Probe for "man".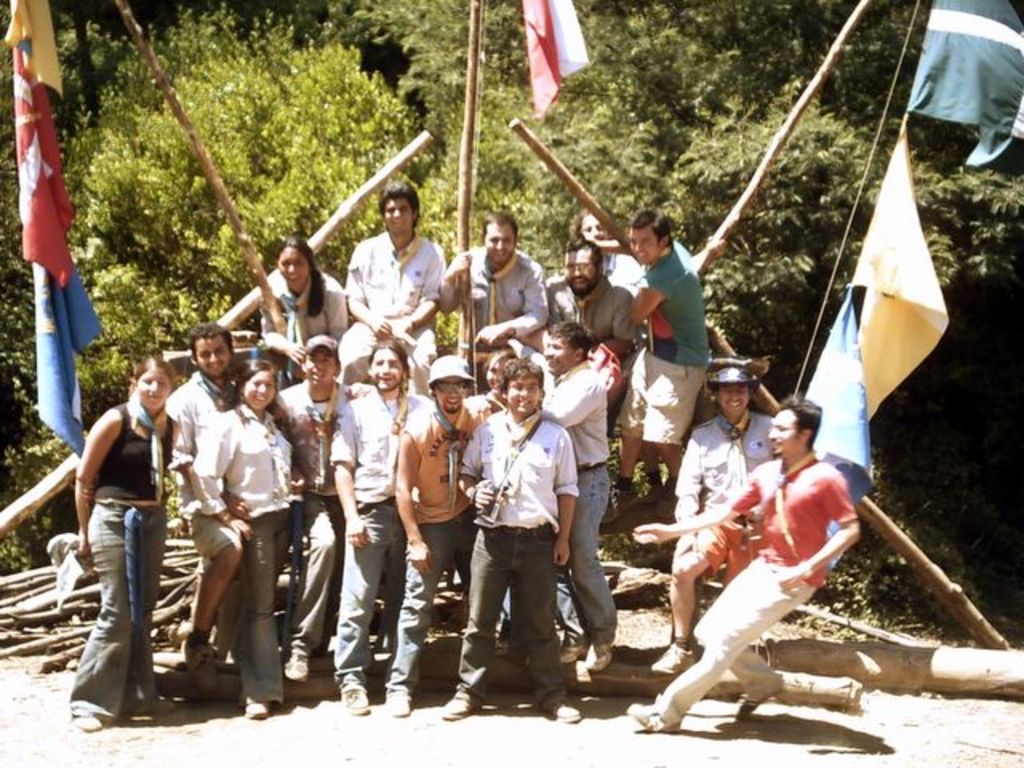
Probe result: <box>451,211,554,366</box>.
